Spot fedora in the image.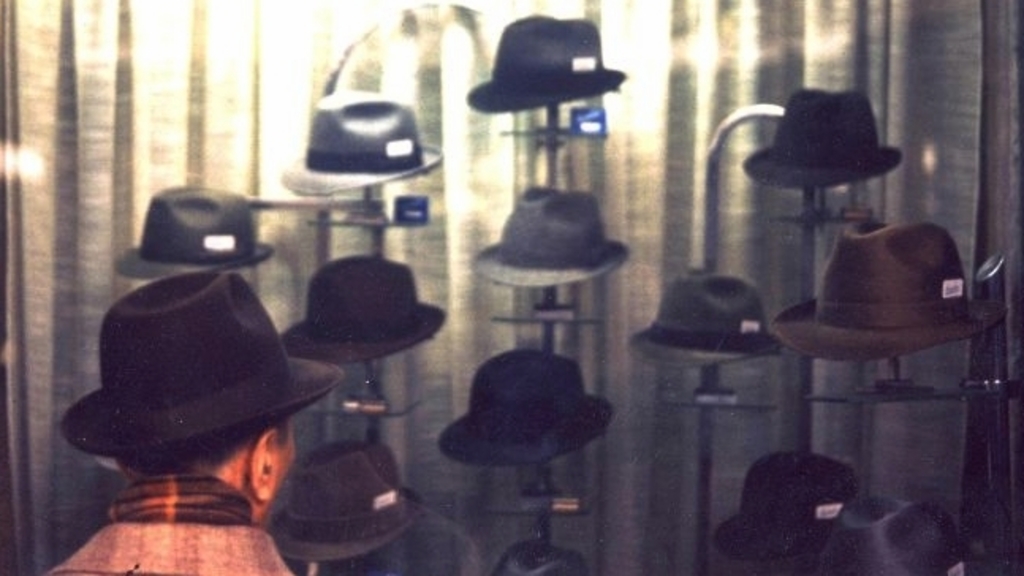
fedora found at [776, 222, 1005, 351].
